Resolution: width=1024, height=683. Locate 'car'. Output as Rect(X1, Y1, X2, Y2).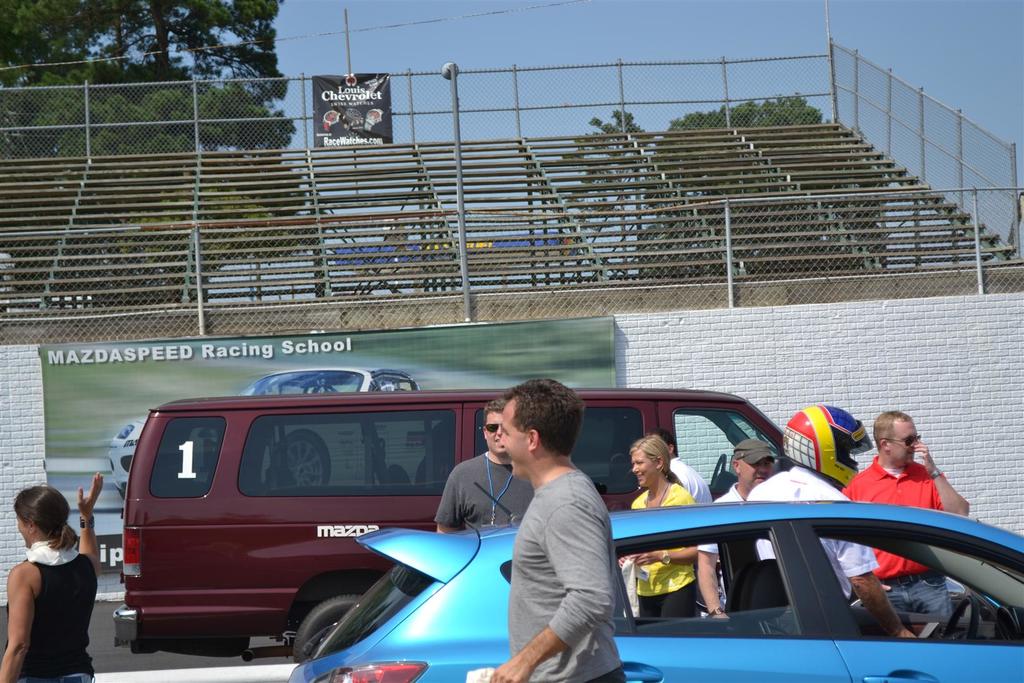
Rect(108, 363, 454, 500).
